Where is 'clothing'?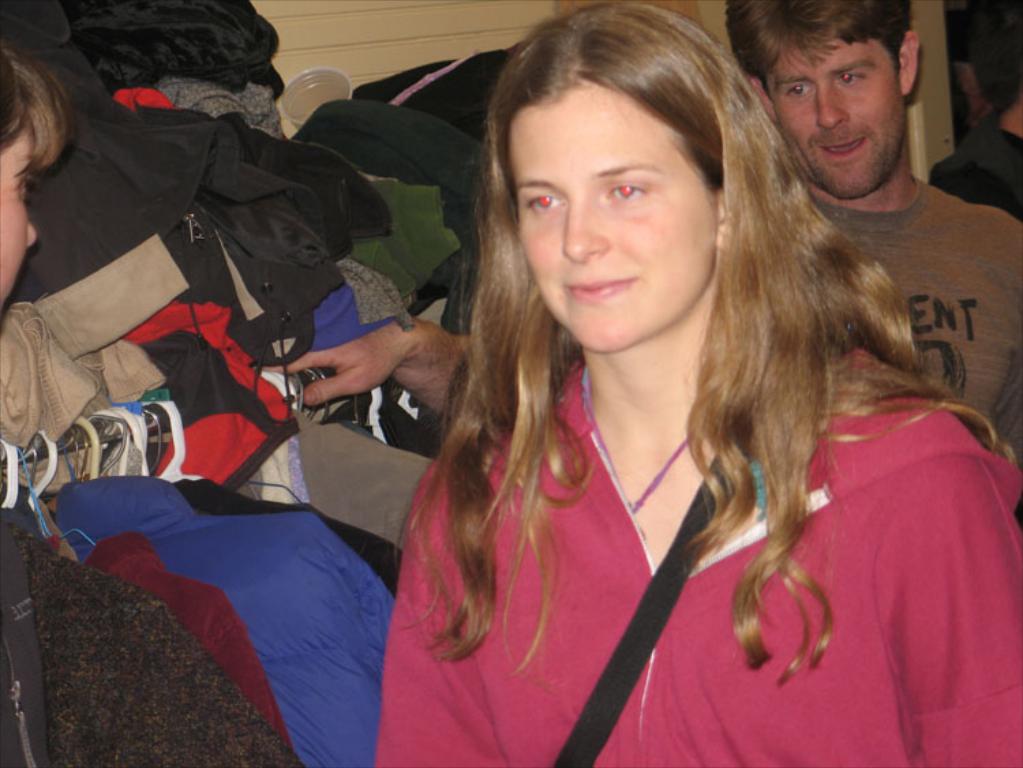
[left=0, top=510, right=301, bottom=767].
